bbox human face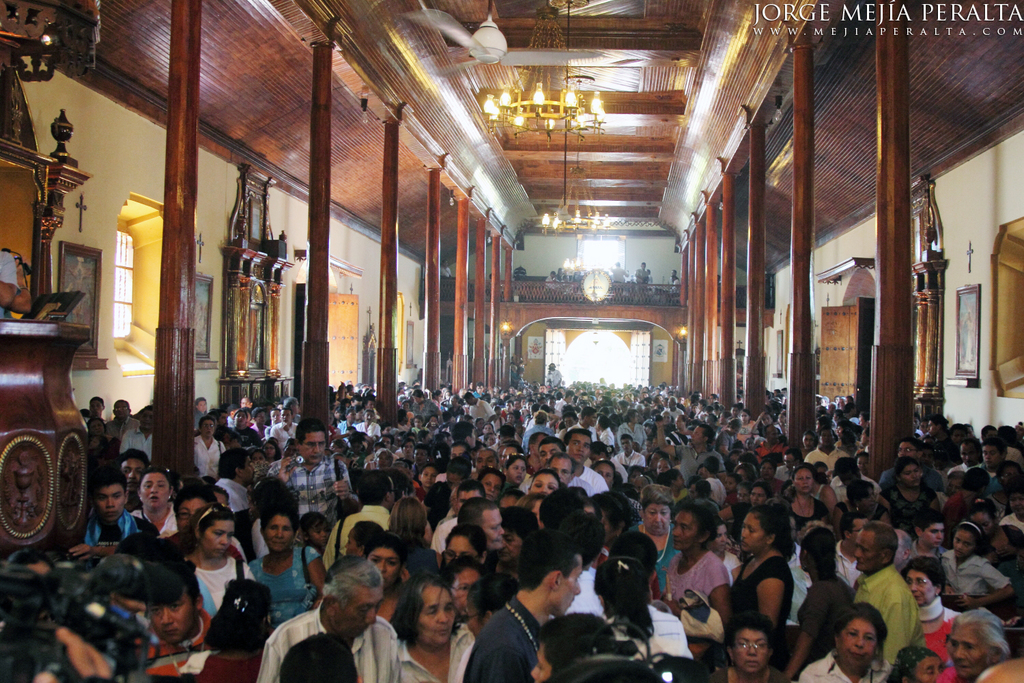
BBox(967, 426, 974, 438)
